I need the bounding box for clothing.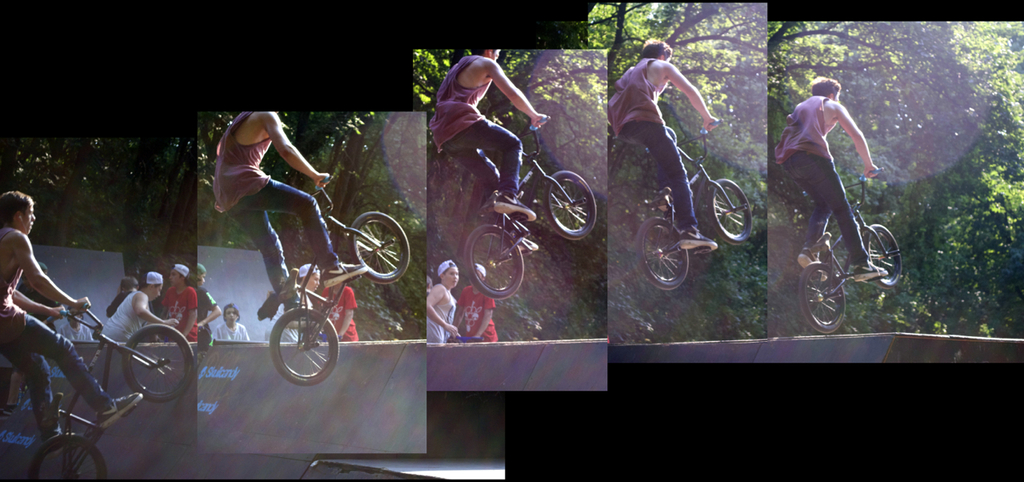
Here it is: <box>210,109,342,295</box>.
